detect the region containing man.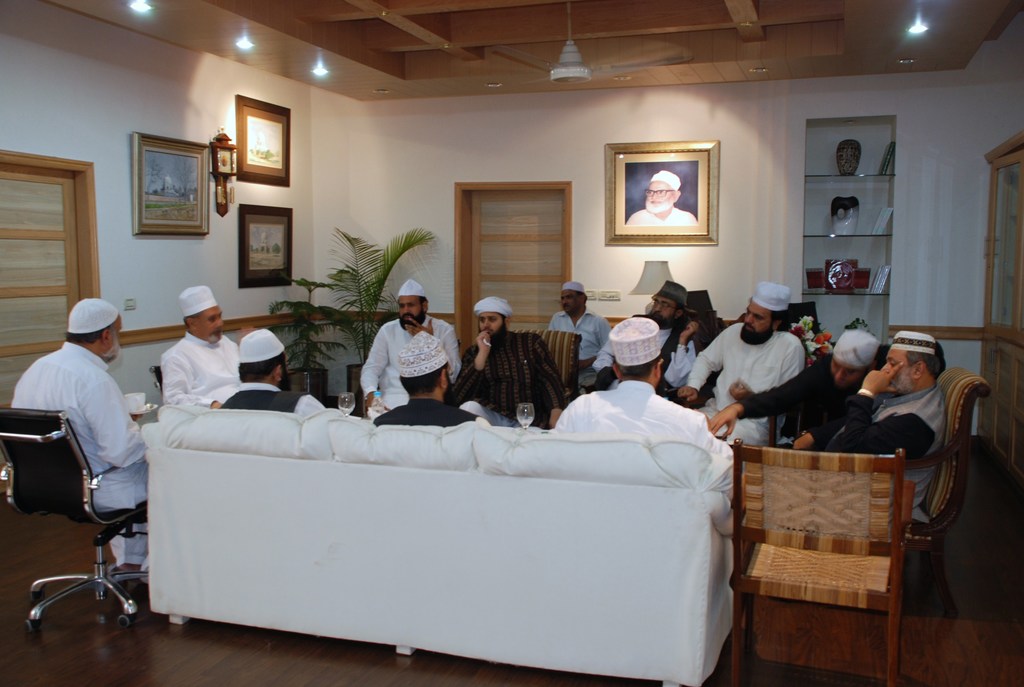
(left=591, top=276, right=703, bottom=401).
